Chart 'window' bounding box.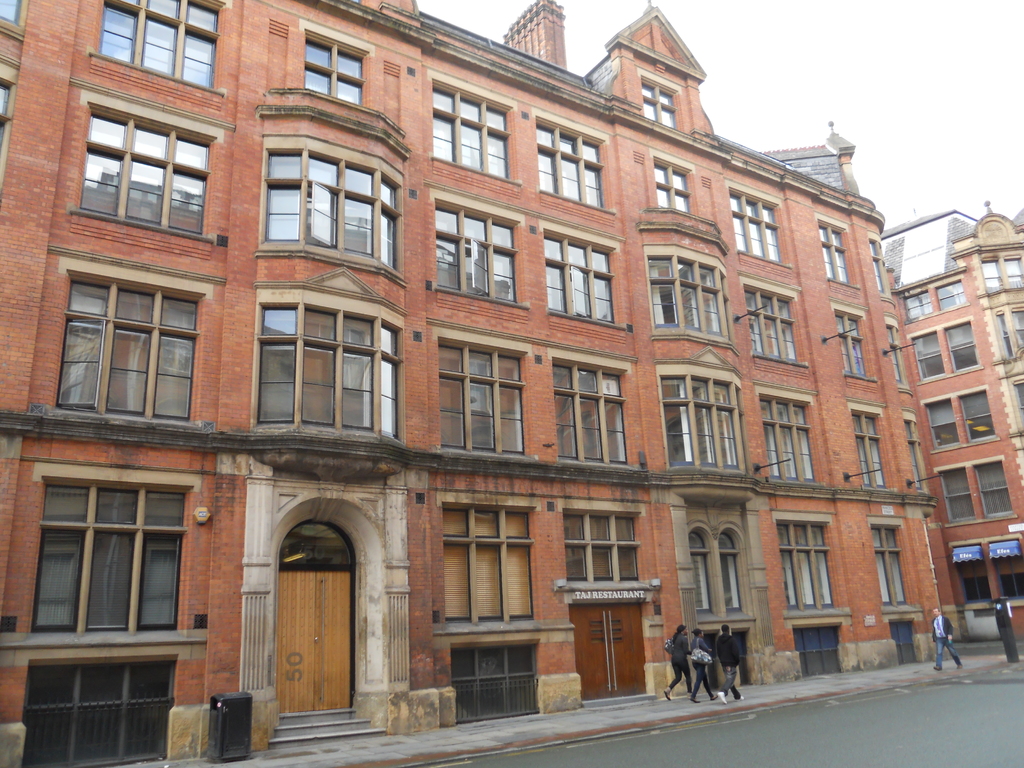
Charted: l=297, t=25, r=376, b=111.
